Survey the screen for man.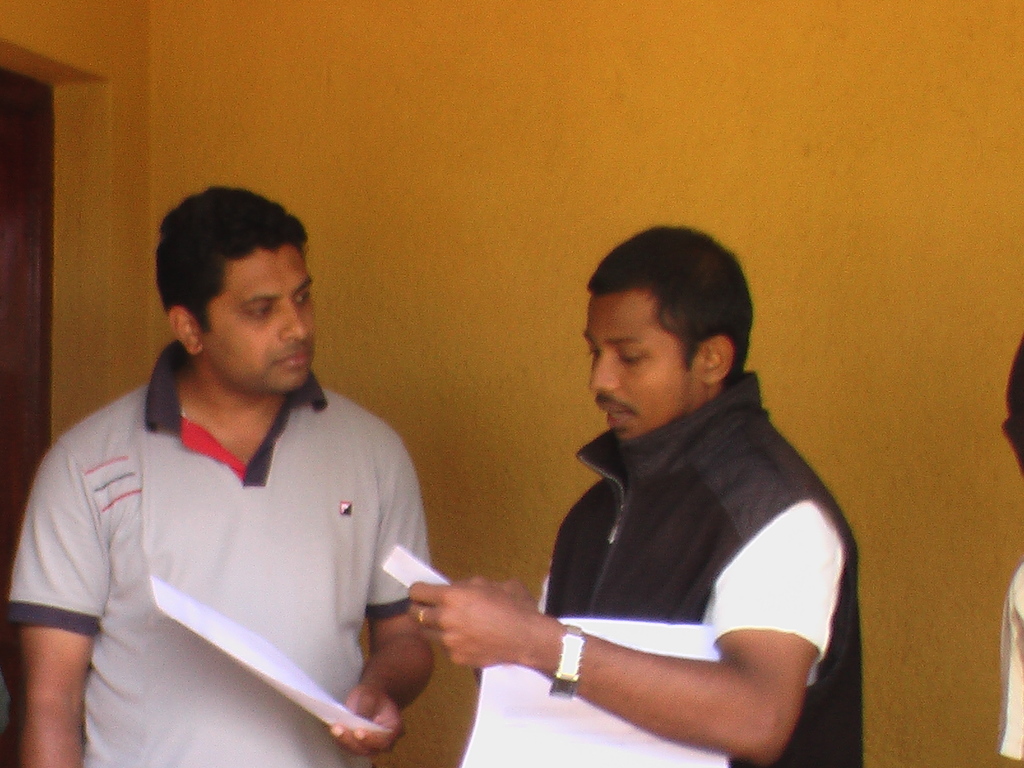
Survey found: {"x1": 411, "y1": 221, "x2": 868, "y2": 767}.
